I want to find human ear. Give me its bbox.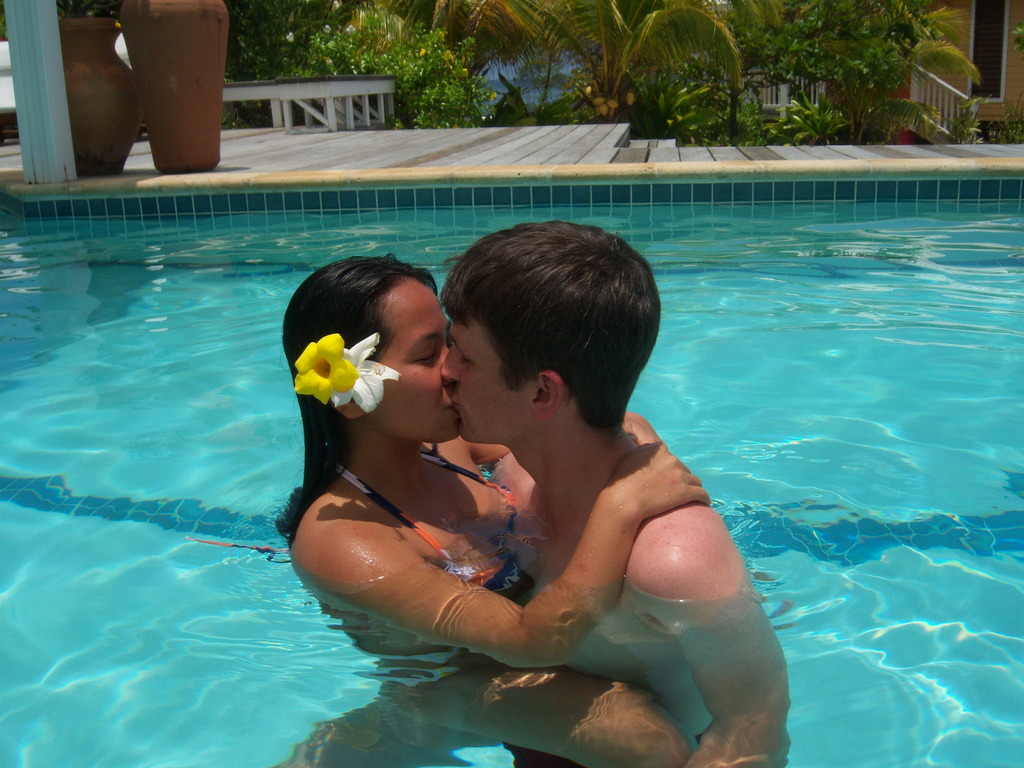
331/400/367/421.
